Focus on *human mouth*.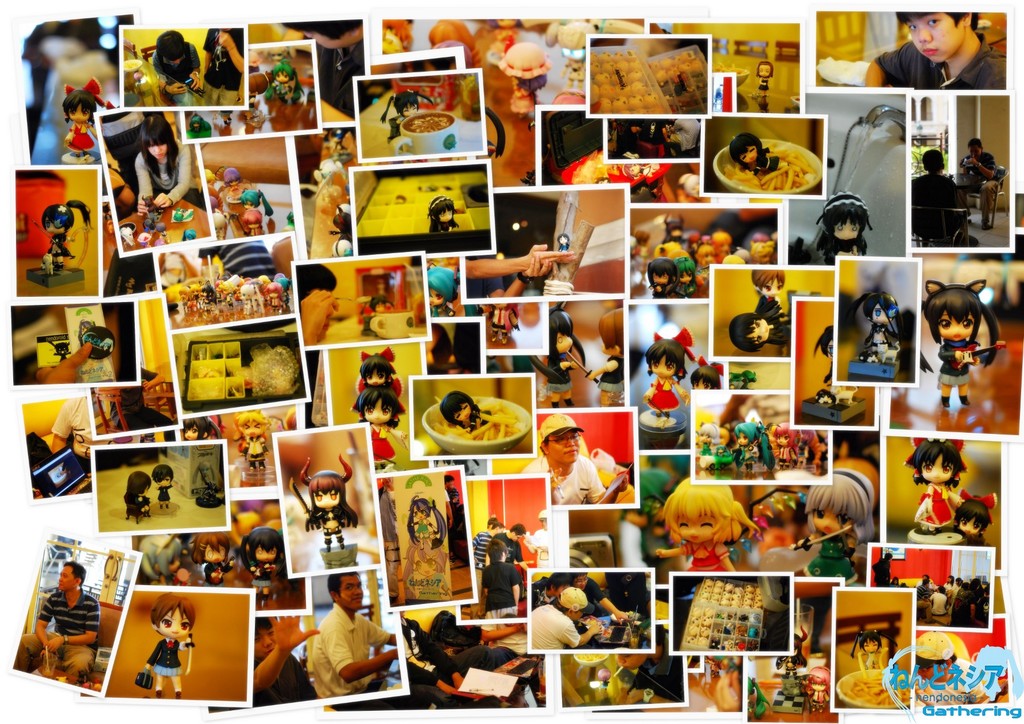
Focused at box=[372, 413, 383, 424].
